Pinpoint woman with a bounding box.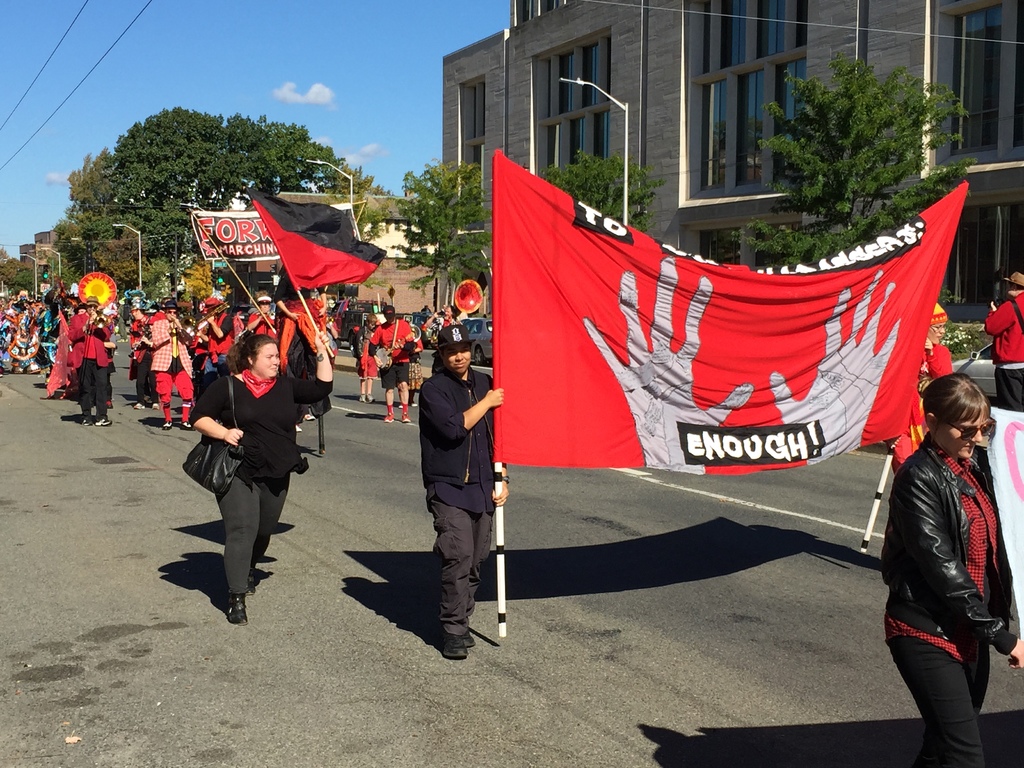
region(177, 316, 302, 621).
